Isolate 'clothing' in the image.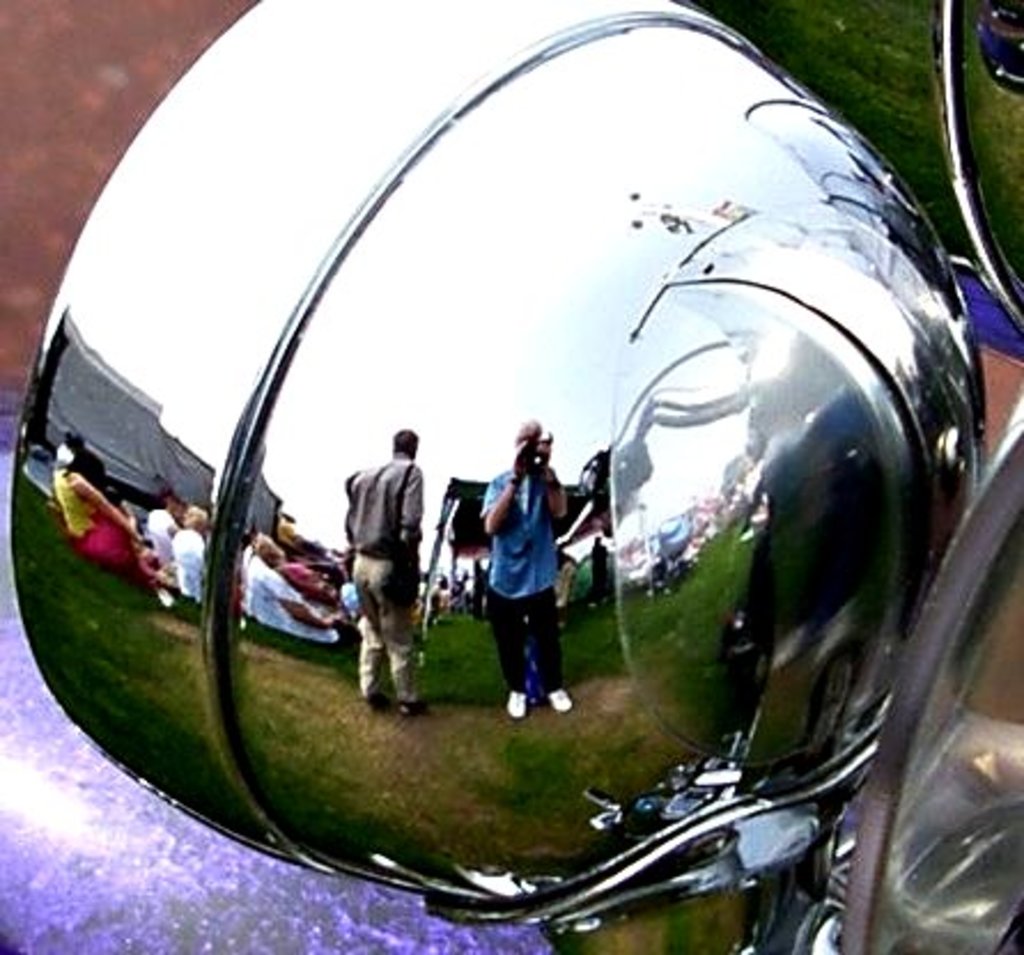
Isolated region: l=473, t=464, r=572, b=693.
